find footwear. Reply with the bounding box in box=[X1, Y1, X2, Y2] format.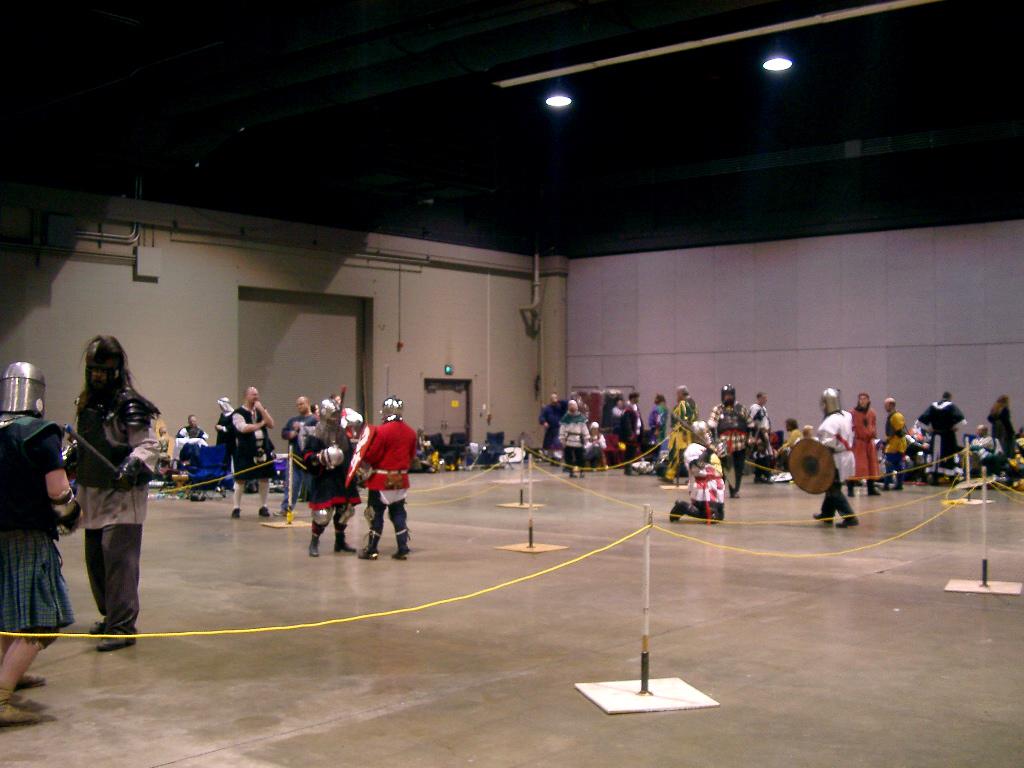
box=[676, 503, 693, 521].
